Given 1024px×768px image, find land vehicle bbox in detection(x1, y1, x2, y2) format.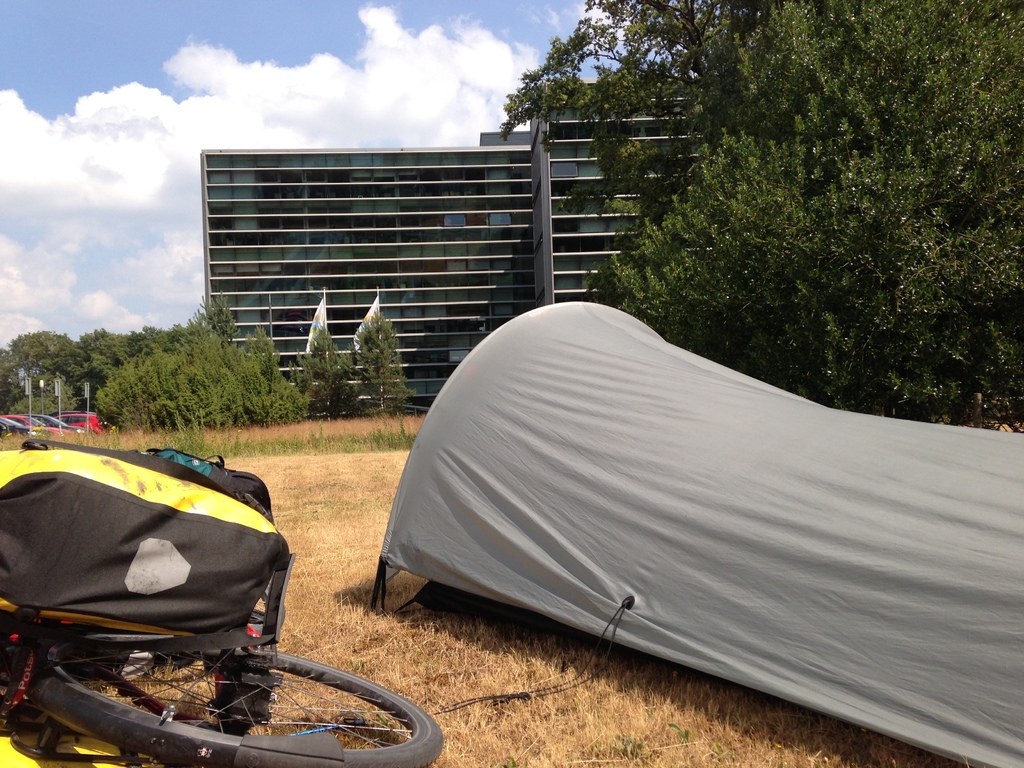
detection(54, 413, 111, 438).
